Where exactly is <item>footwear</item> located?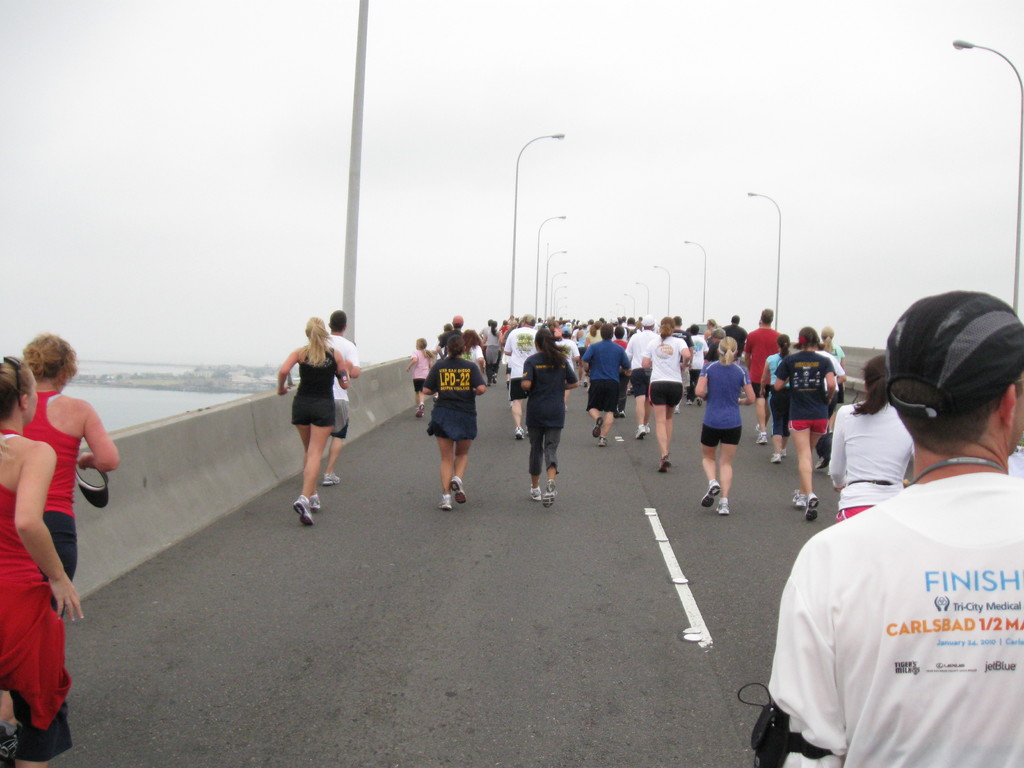
Its bounding box is 592:419:600:435.
